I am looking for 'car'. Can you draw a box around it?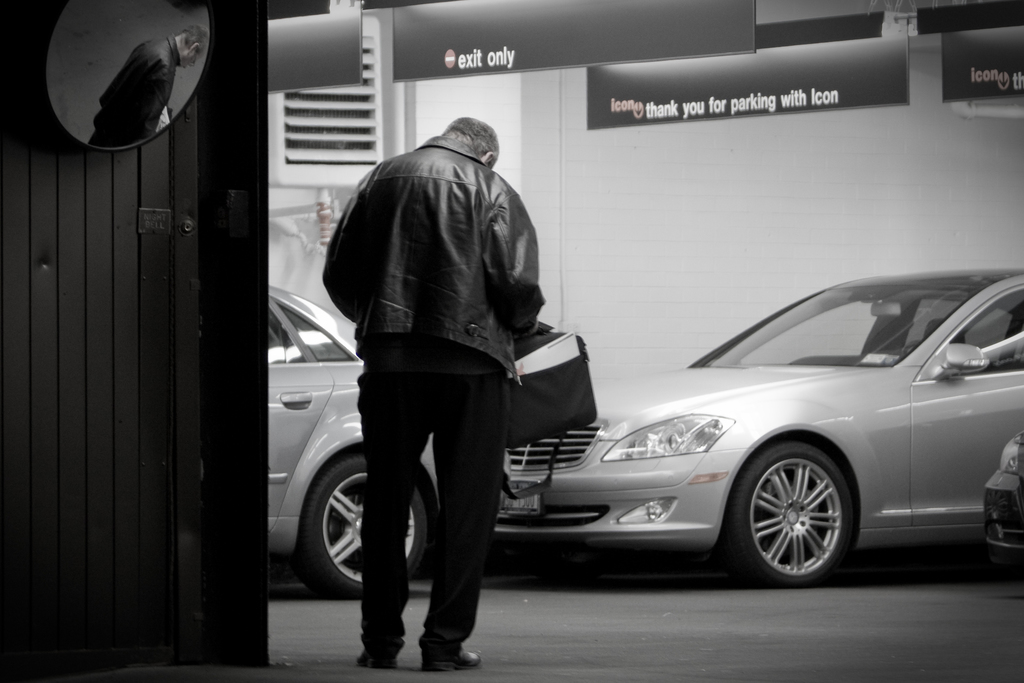
Sure, the bounding box is left=982, top=431, right=1023, bottom=579.
